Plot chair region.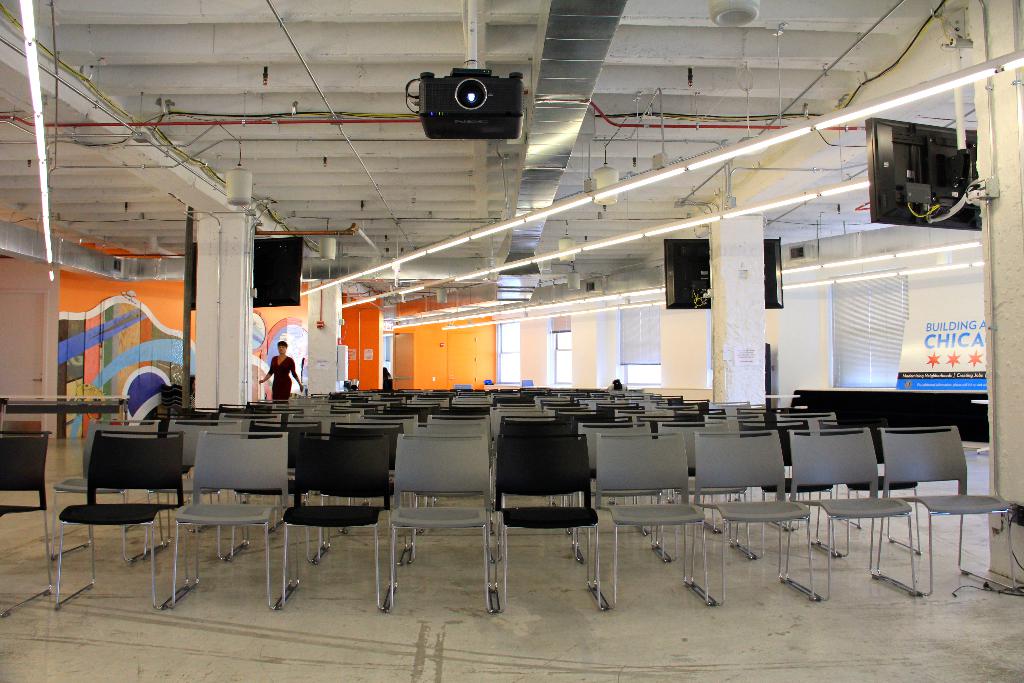
Plotted at box(783, 429, 919, 602).
